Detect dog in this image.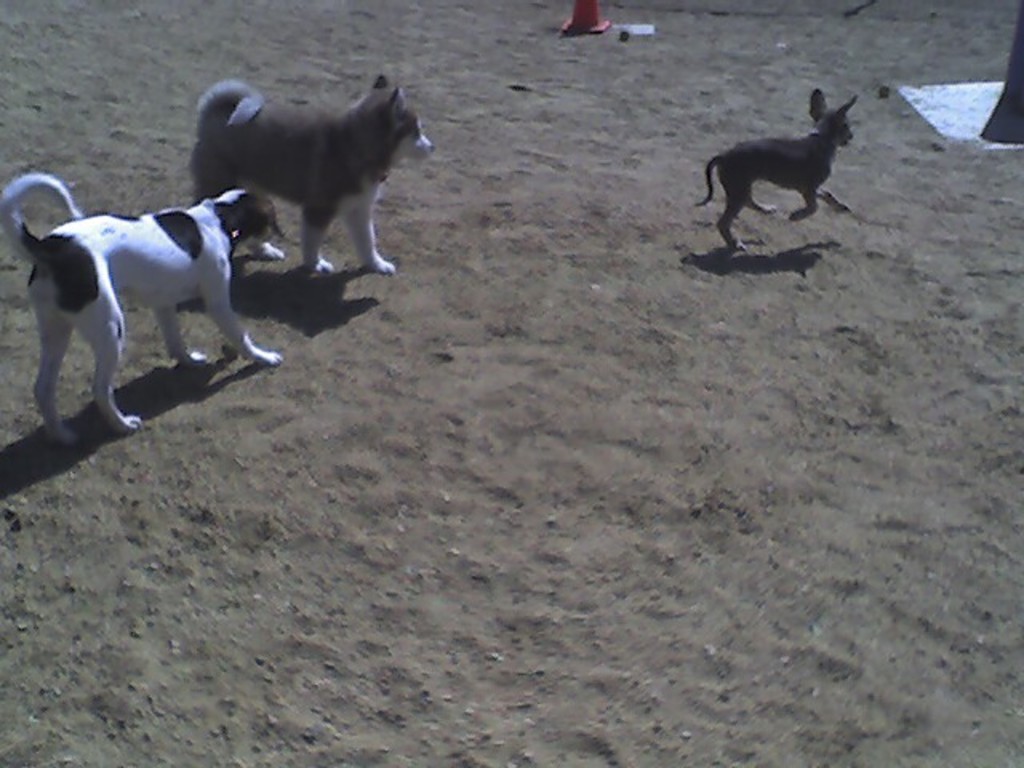
Detection: select_region(0, 170, 280, 446).
